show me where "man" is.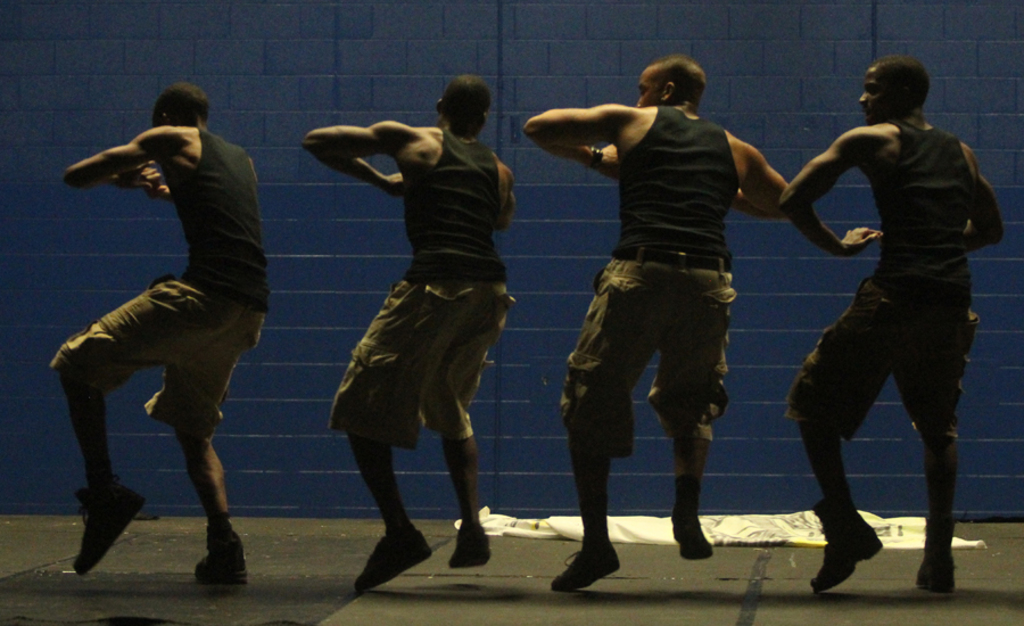
"man" is at [42,82,278,588].
